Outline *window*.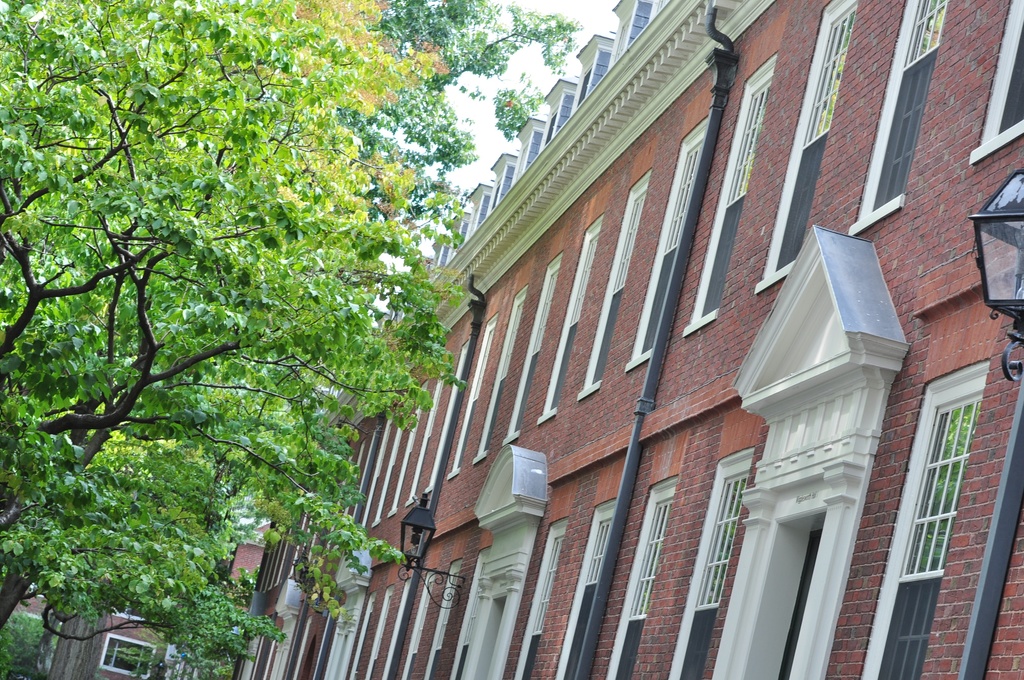
Outline: <bbox>846, 0, 945, 236</bbox>.
